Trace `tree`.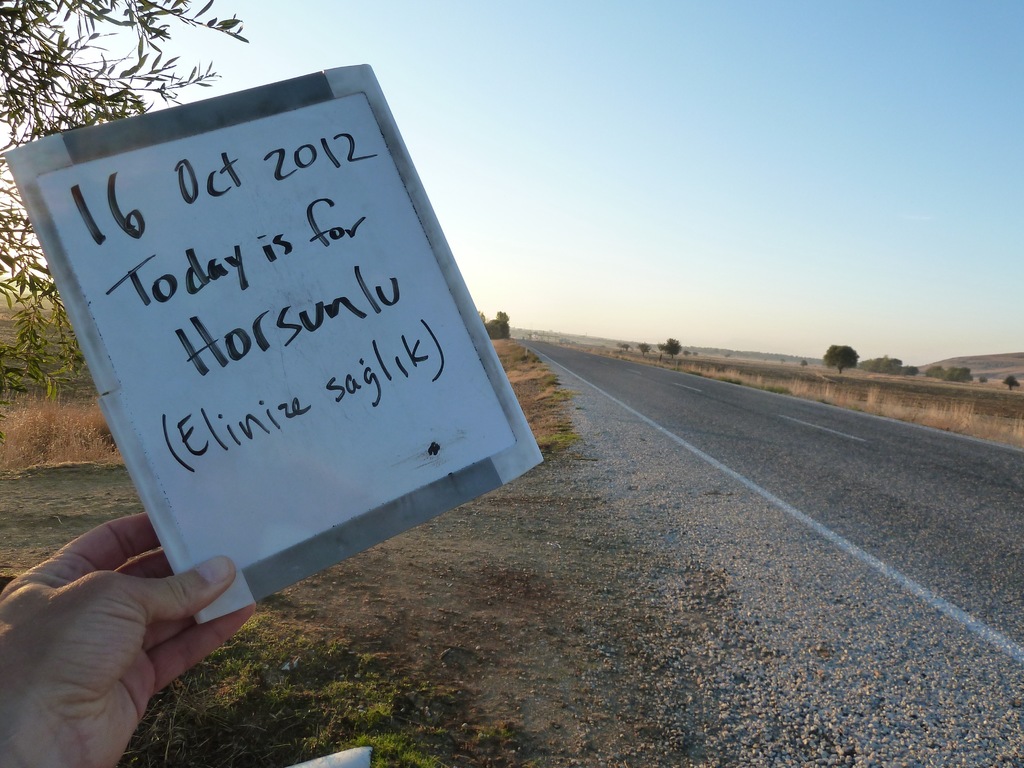
Traced to 622, 339, 632, 349.
